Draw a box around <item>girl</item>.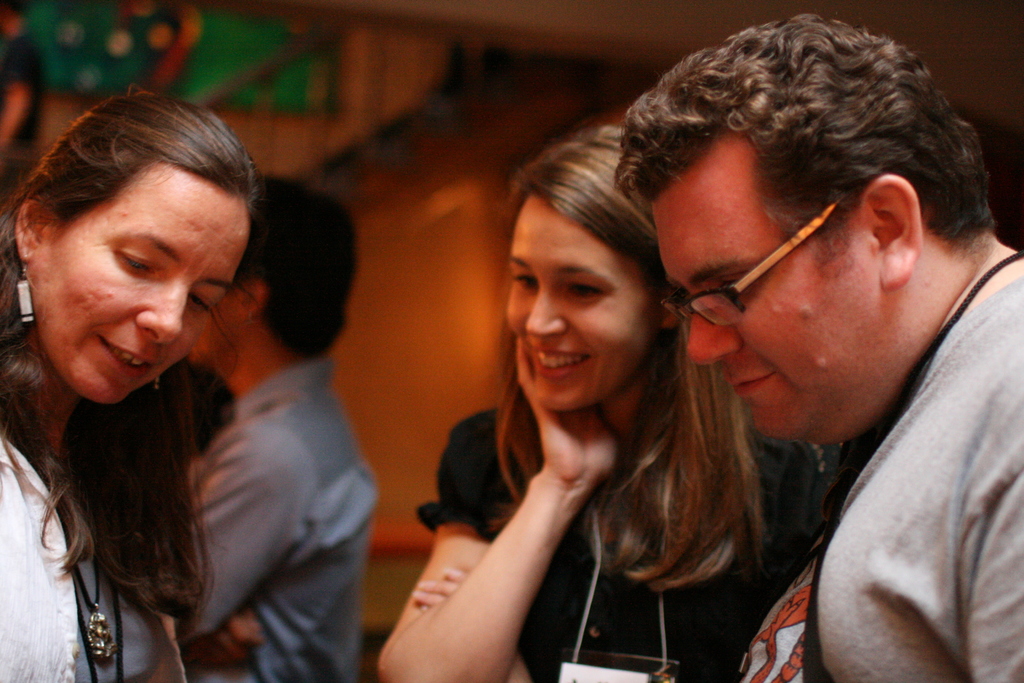
select_region(376, 120, 845, 682).
